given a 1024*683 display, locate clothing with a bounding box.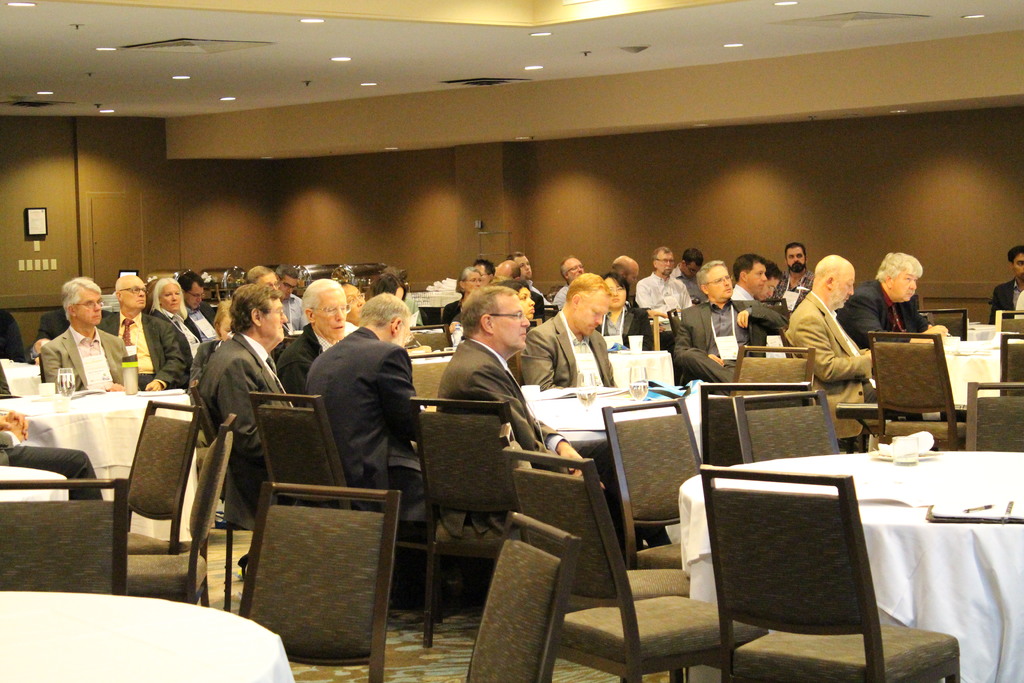
Located: <region>635, 270, 692, 317</region>.
